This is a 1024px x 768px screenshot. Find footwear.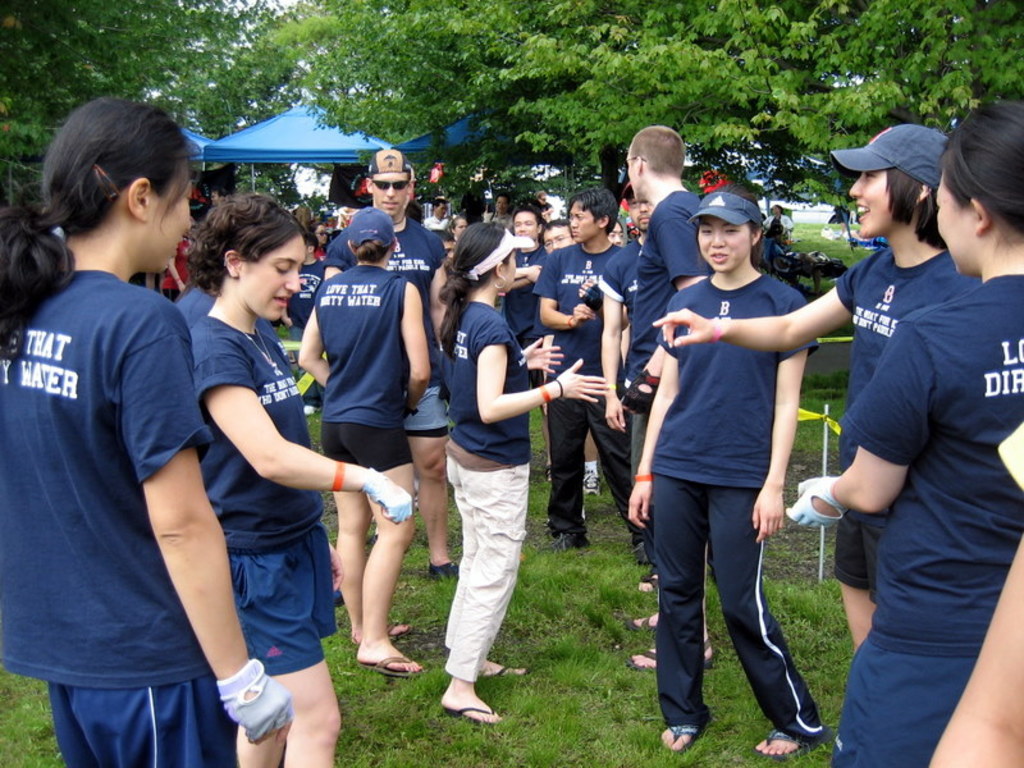
Bounding box: pyautogui.locateOnScreen(655, 724, 698, 759).
